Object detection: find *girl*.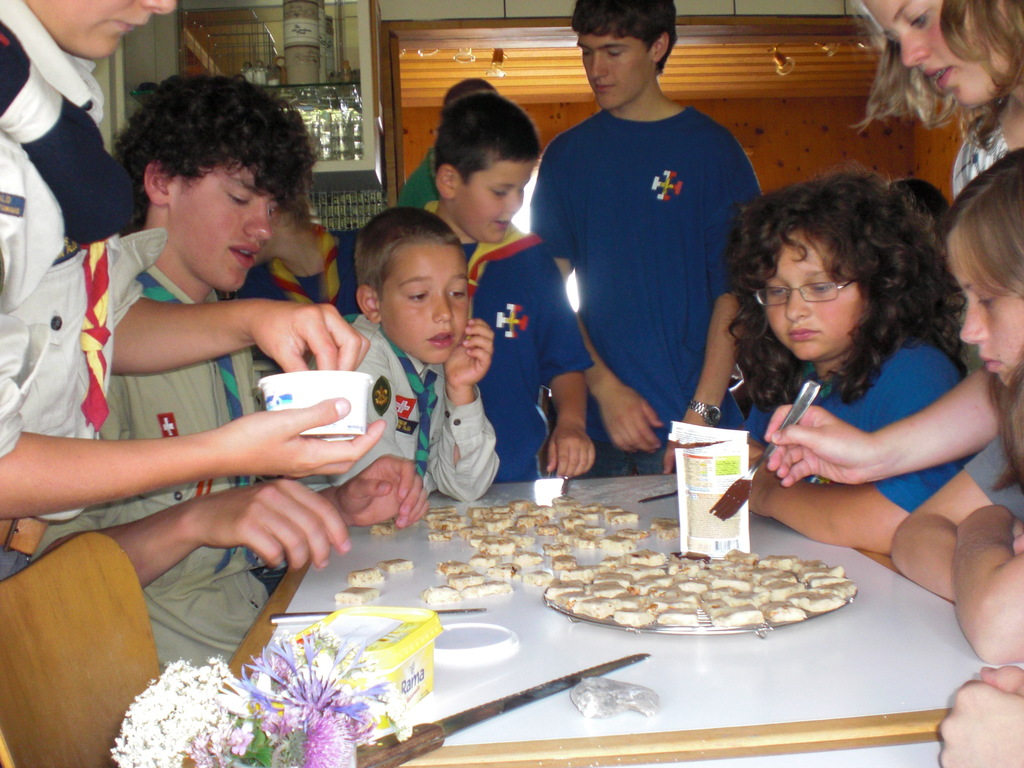
left=884, top=148, right=1023, bottom=666.
